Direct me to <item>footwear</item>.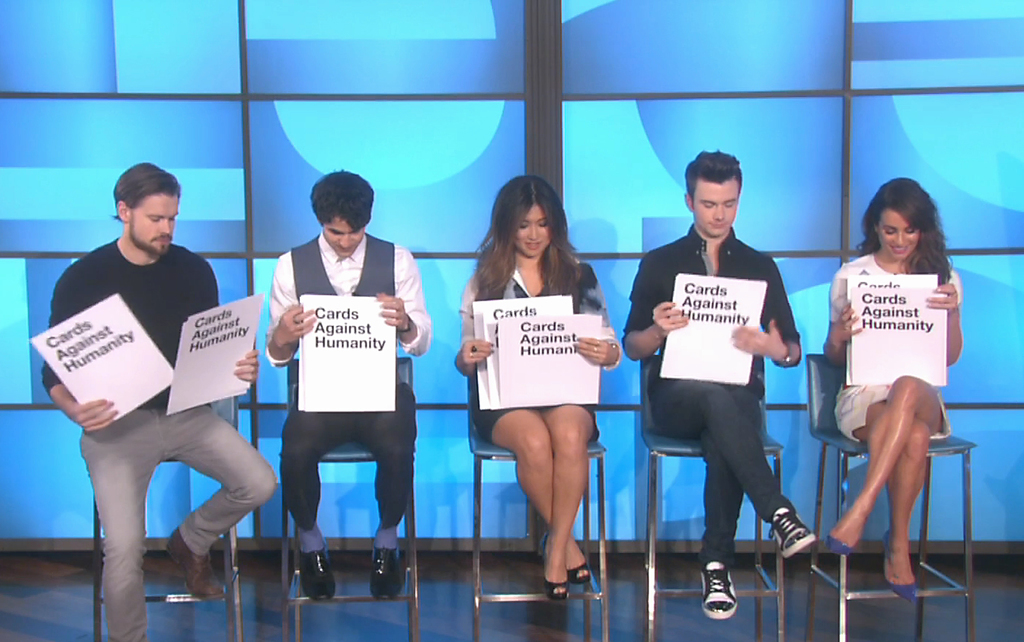
Direction: crop(296, 539, 340, 601).
